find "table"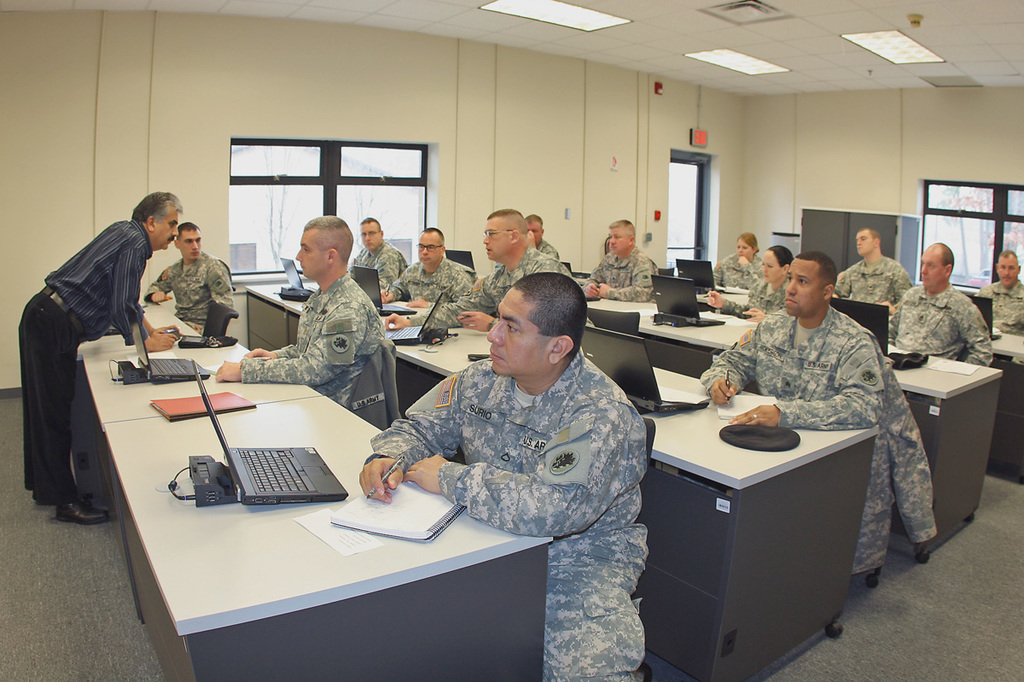
box(719, 292, 1023, 482)
